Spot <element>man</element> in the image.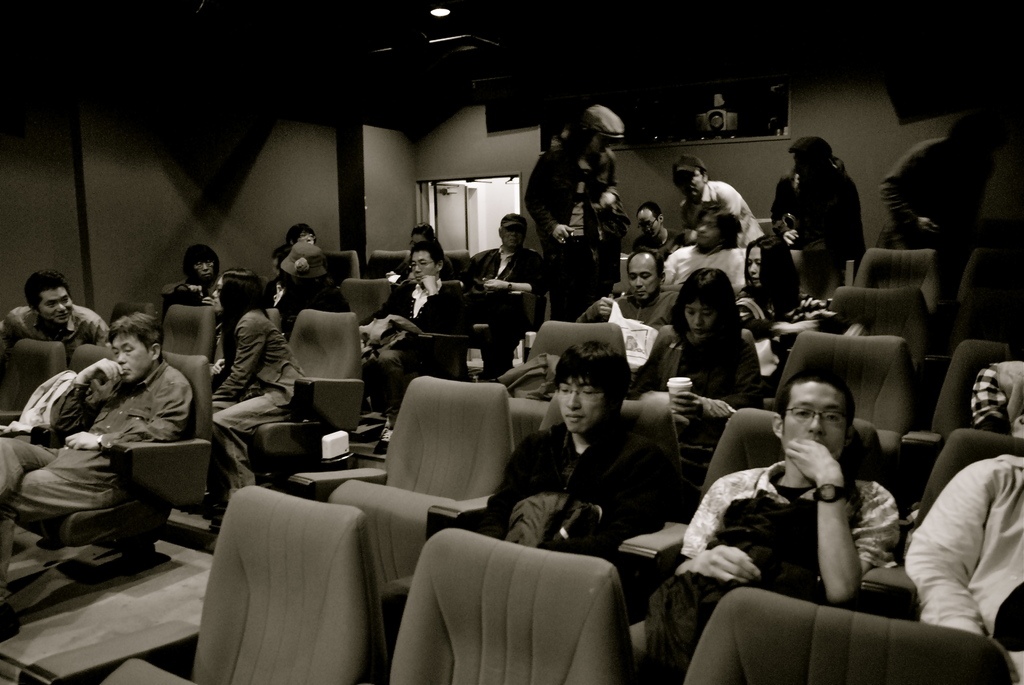
<element>man</element> found at select_region(672, 154, 763, 249).
